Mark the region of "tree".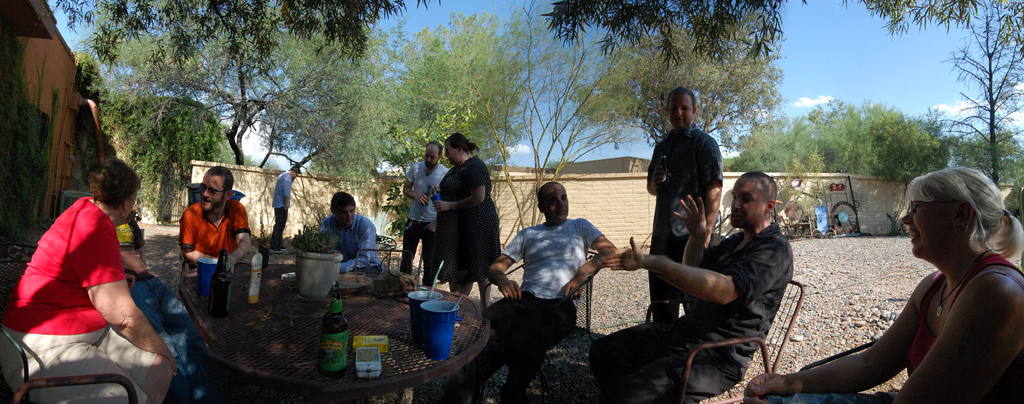
Region: [left=961, top=132, right=1023, bottom=190].
